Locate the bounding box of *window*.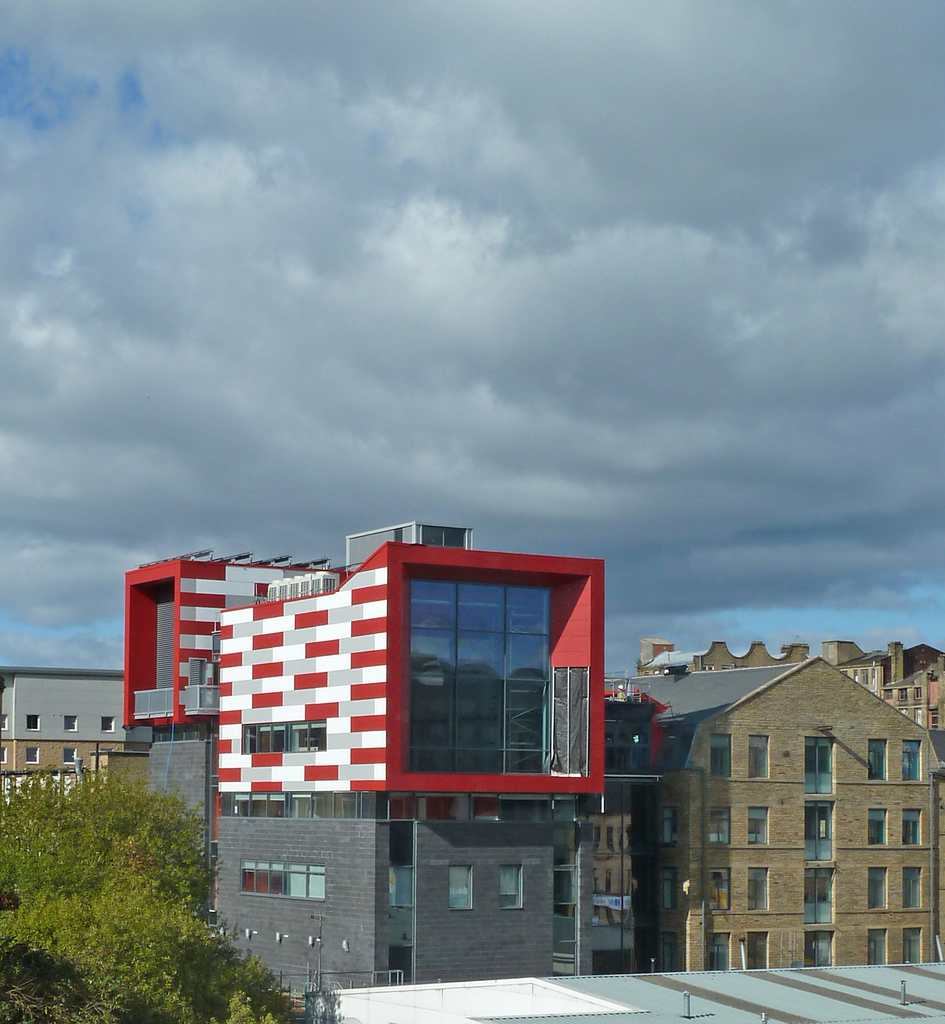
Bounding box: x1=804 y1=867 x2=839 y2=912.
